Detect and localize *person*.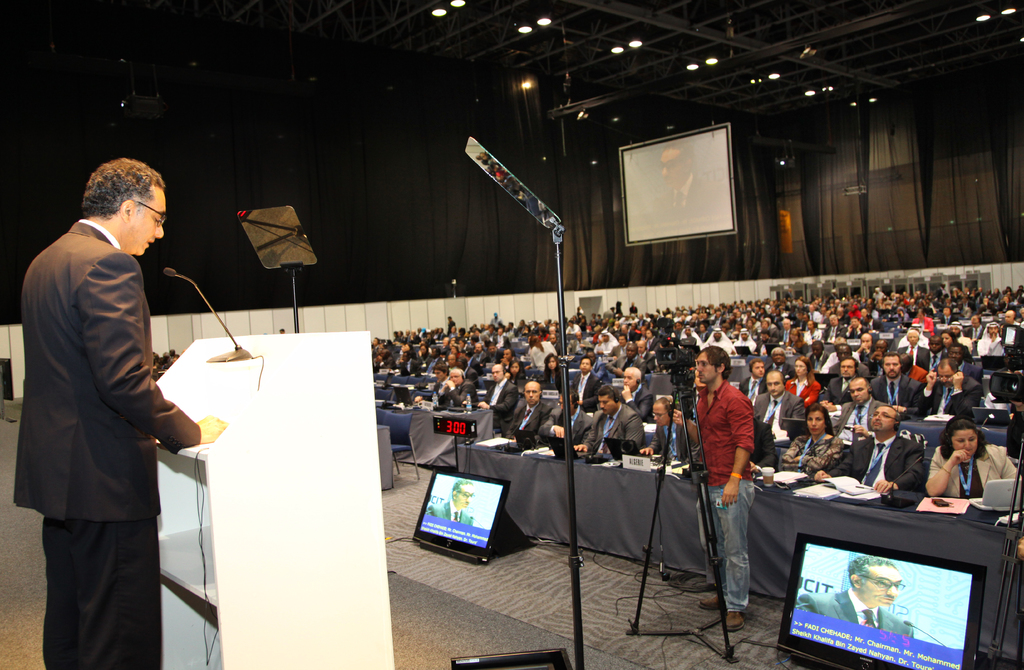
Localized at x1=637 y1=395 x2=689 y2=465.
